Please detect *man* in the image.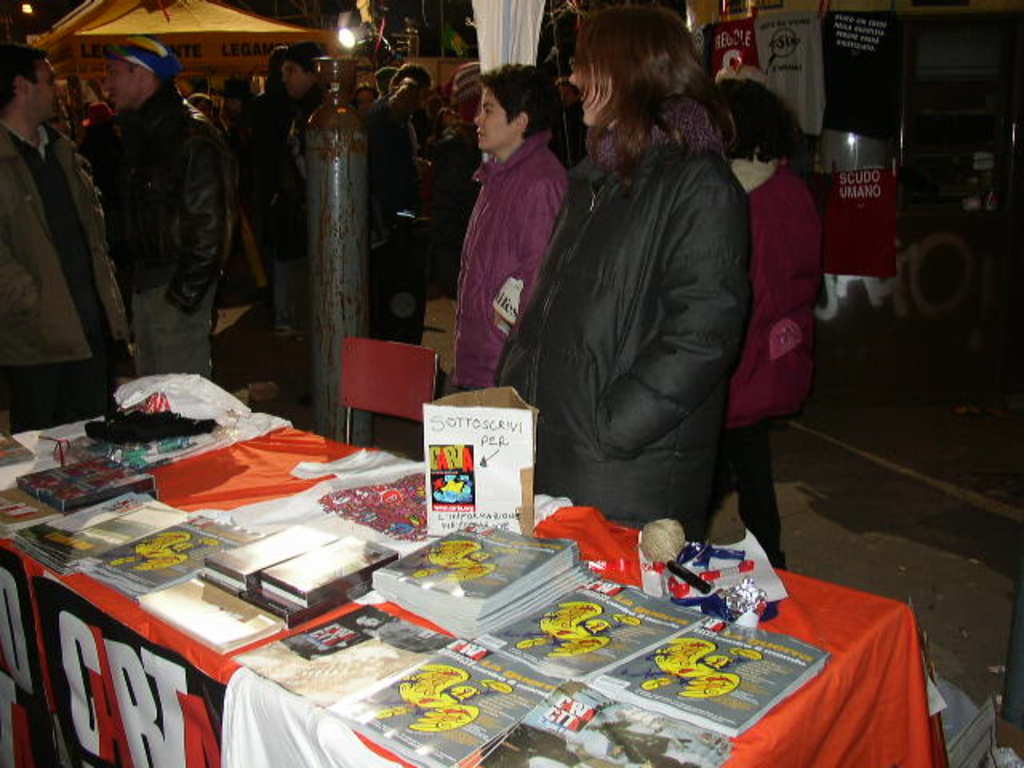
549/80/587/170.
